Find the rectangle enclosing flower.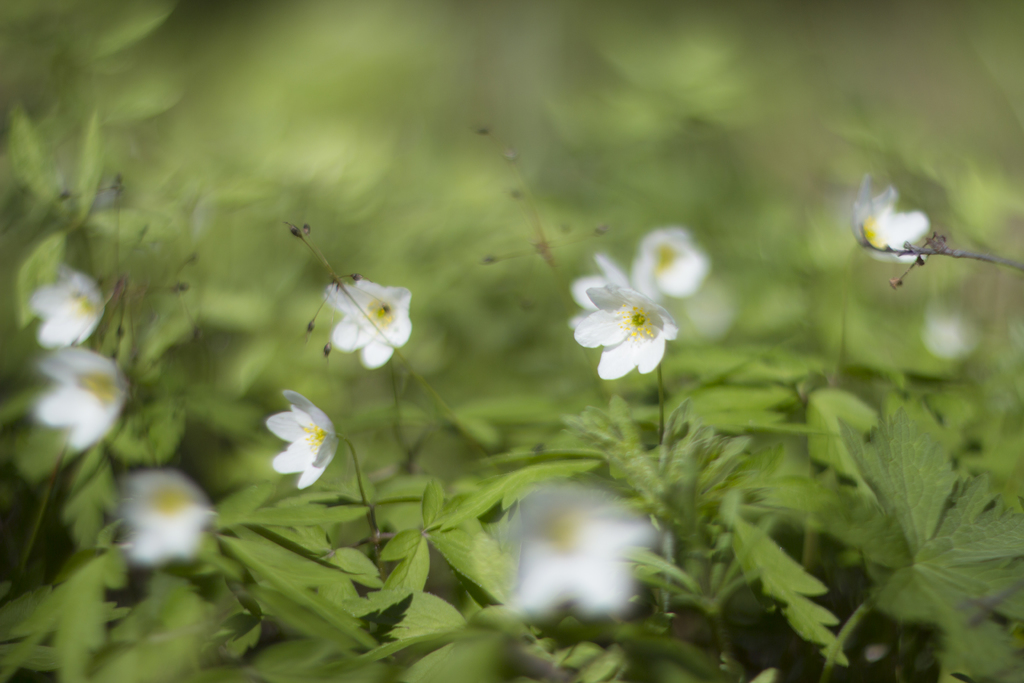
x1=635 y1=226 x2=714 y2=299.
